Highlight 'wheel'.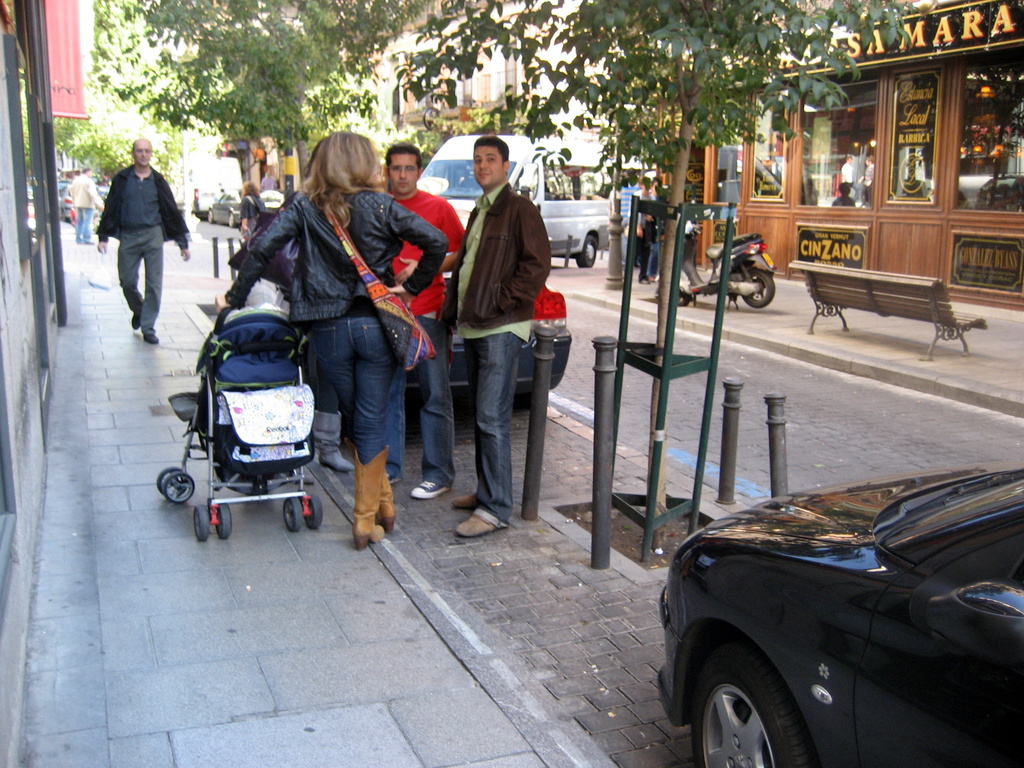
Highlighted region: box=[218, 500, 232, 540].
